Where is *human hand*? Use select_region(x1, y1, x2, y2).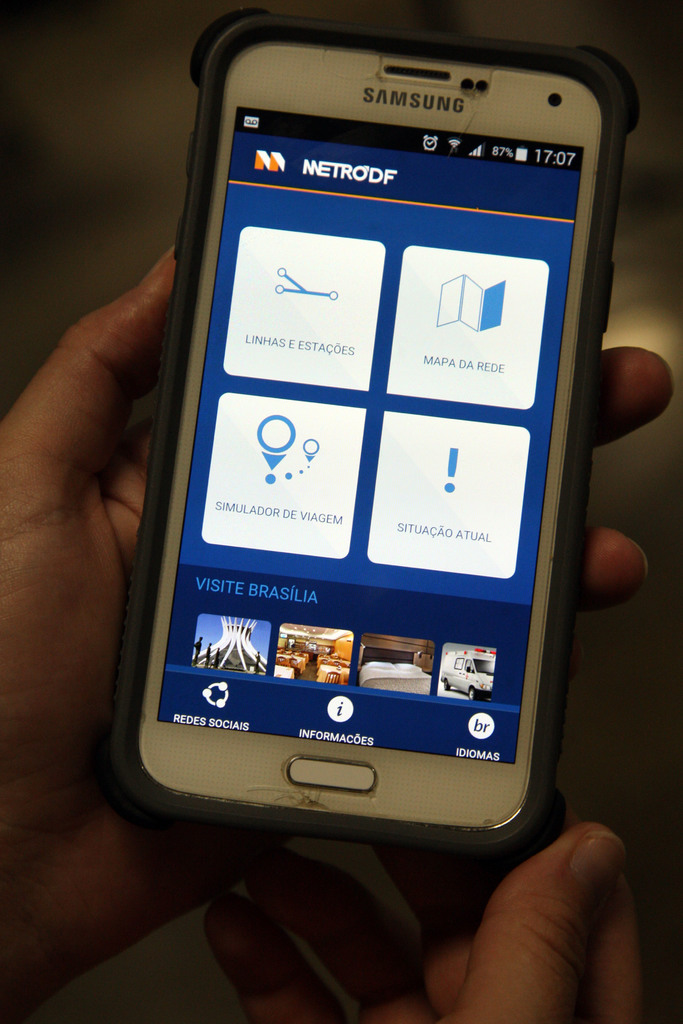
select_region(0, 243, 671, 1014).
